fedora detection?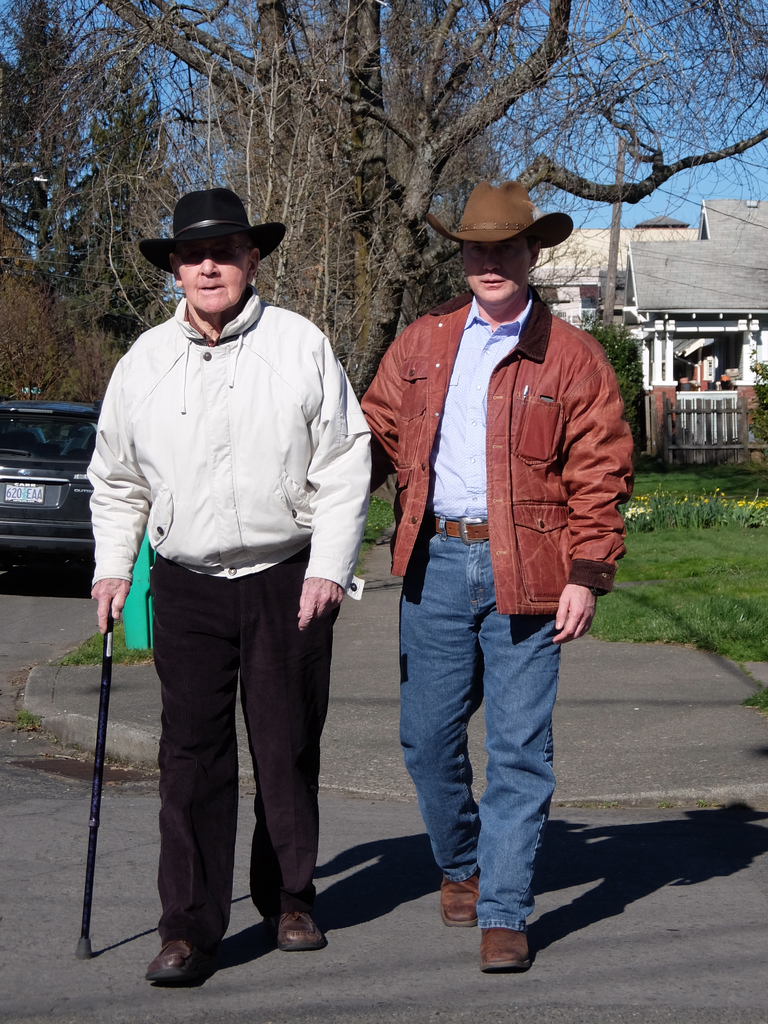
Rect(429, 179, 570, 245)
